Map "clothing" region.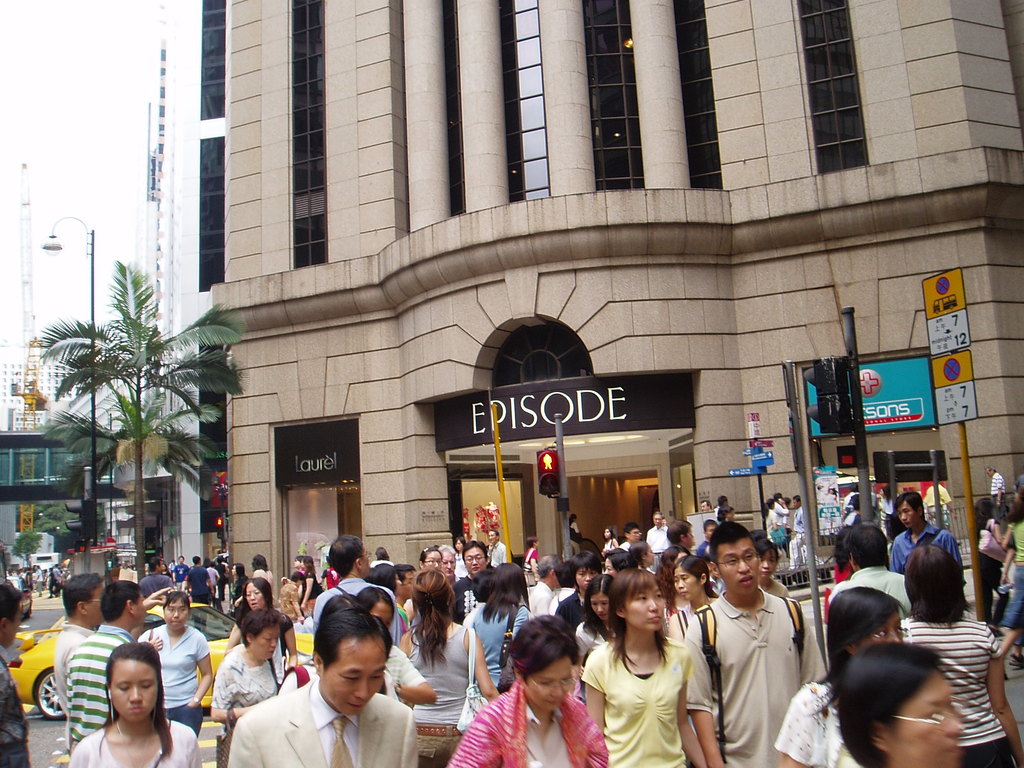
Mapped to bbox=[827, 563, 911, 616].
